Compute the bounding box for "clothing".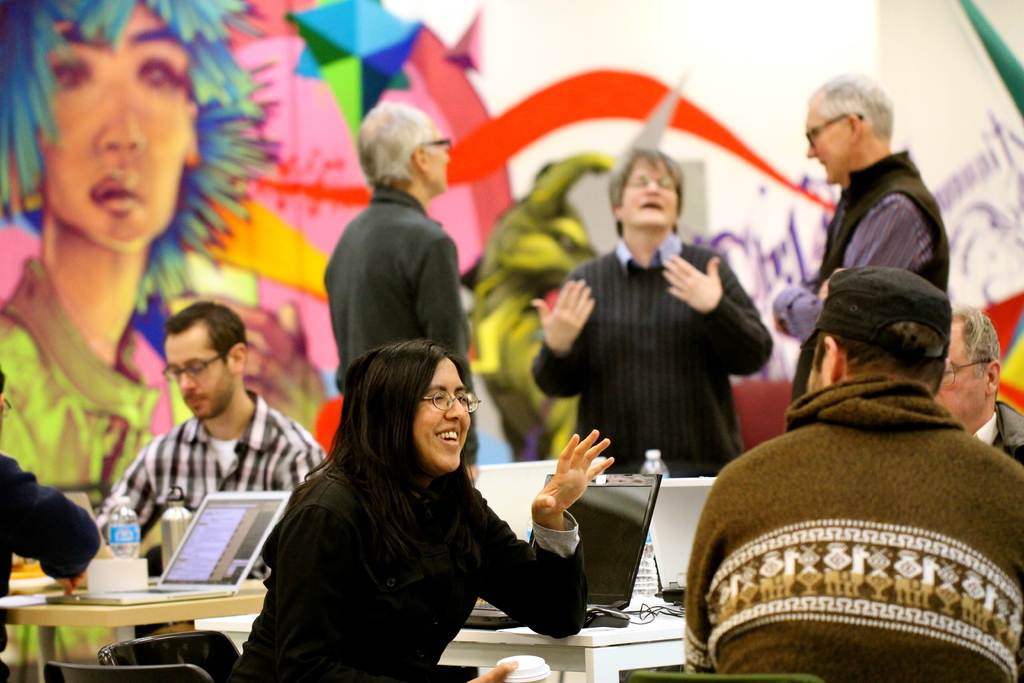
rect(976, 399, 1023, 465).
